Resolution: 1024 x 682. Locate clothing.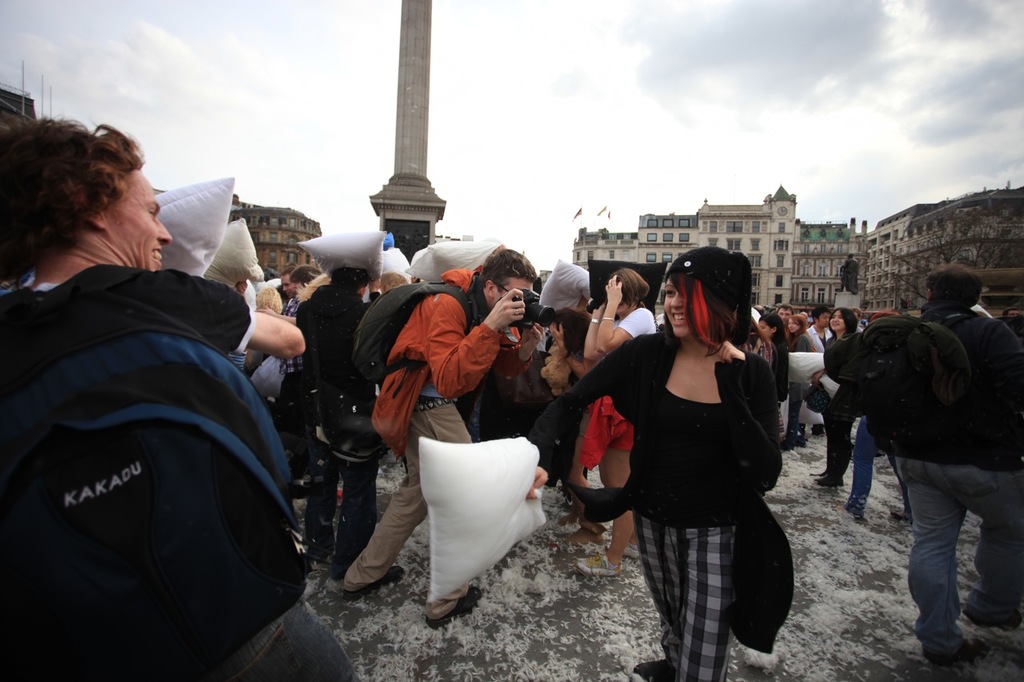
{"x1": 580, "y1": 308, "x2": 654, "y2": 465}.
